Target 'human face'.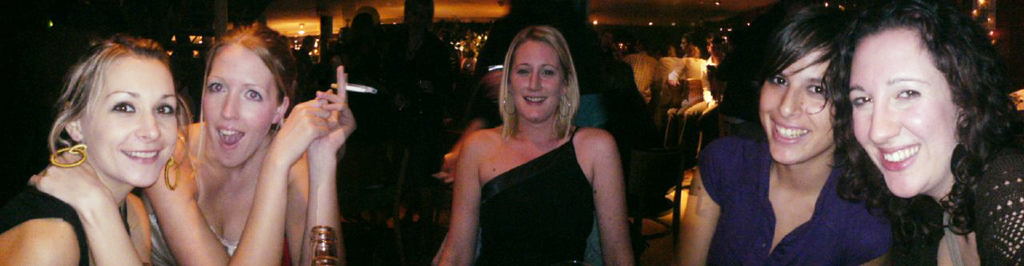
Target region: 850/27/961/191.
